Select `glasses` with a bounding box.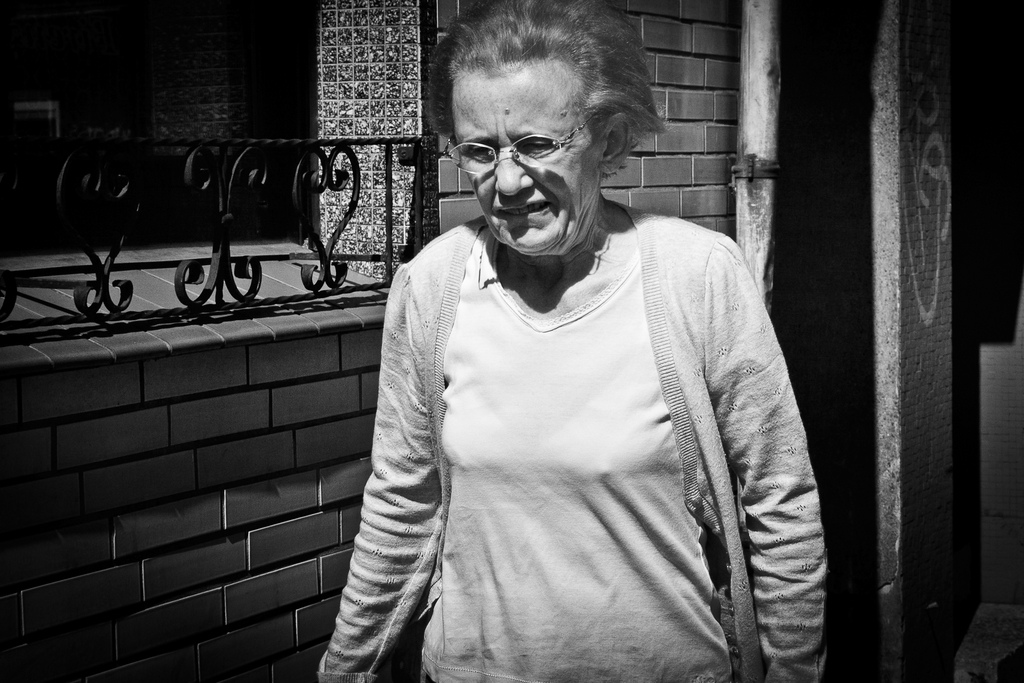
[439, 115, 596, 171].
